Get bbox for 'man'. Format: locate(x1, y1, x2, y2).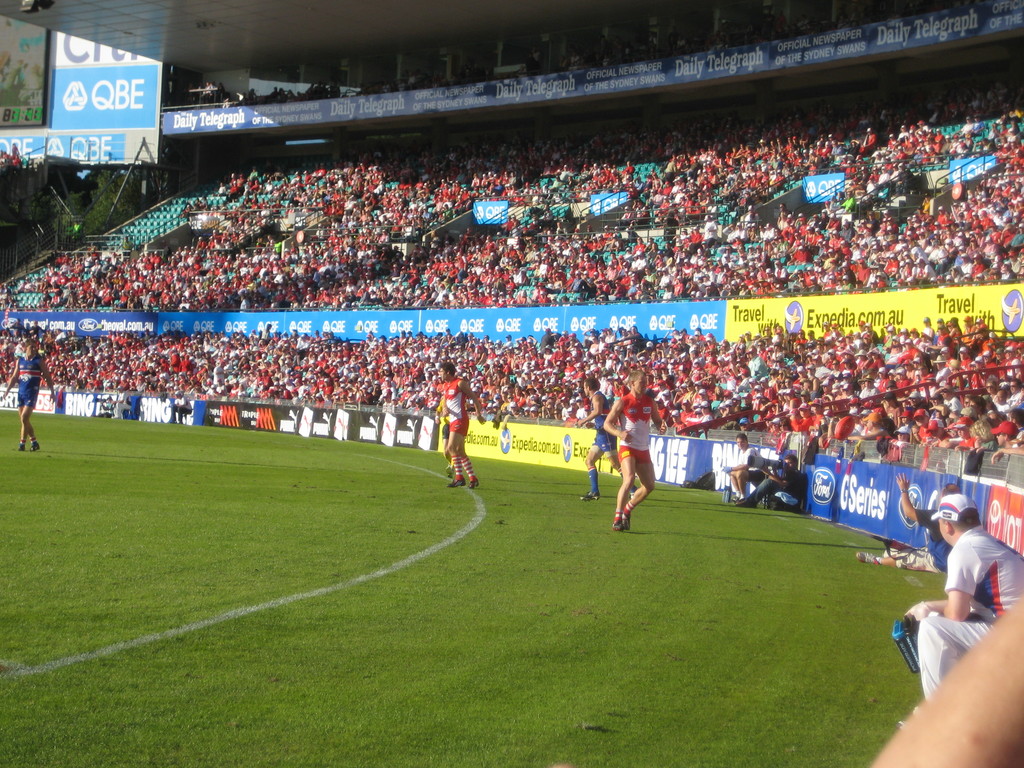
locate(438, 362, 484, 486).
